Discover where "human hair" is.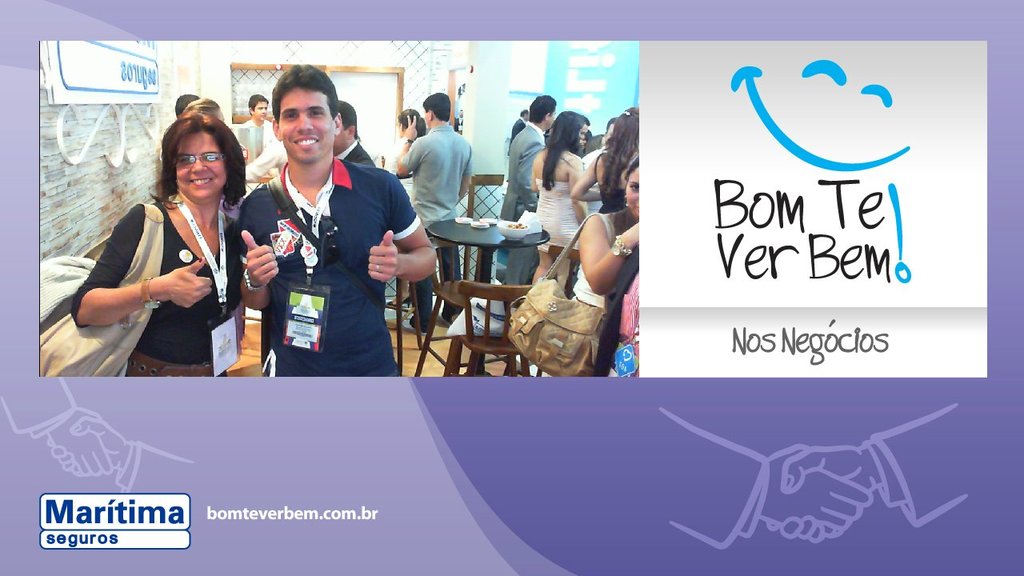
Discovered at rect(603, 103, 642, 196).
